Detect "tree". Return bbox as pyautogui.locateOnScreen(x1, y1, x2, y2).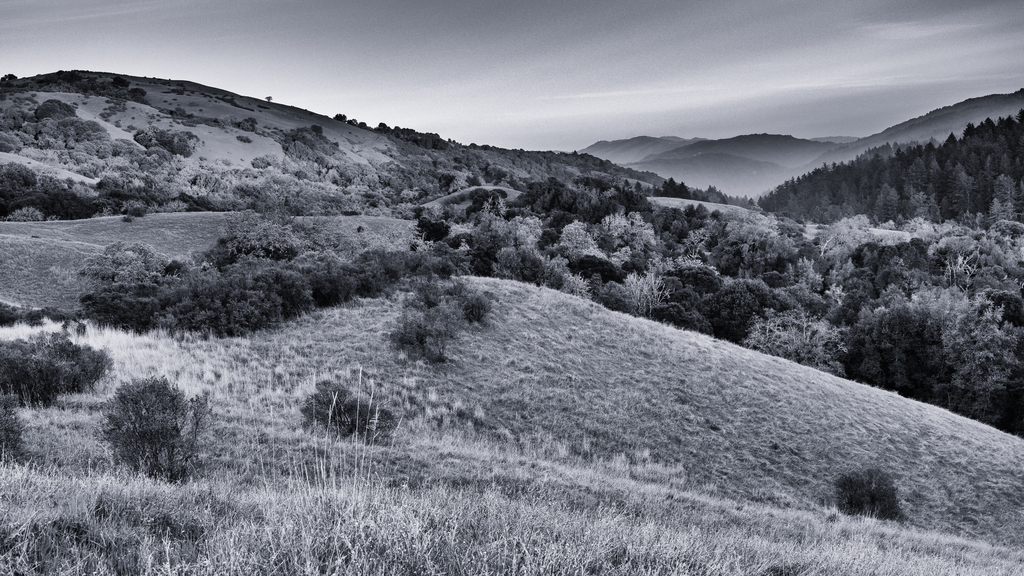
pyautogui.locateOnScreen(35, 177, 106, 211).
